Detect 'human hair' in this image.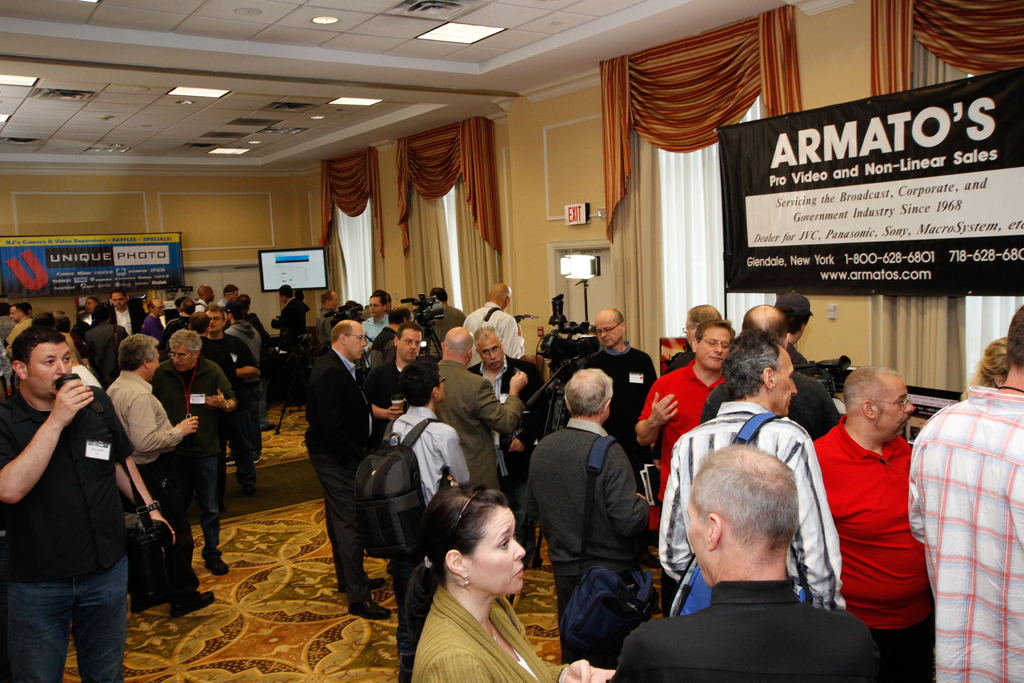
Detection: rect(694, 319, 735, 342).
